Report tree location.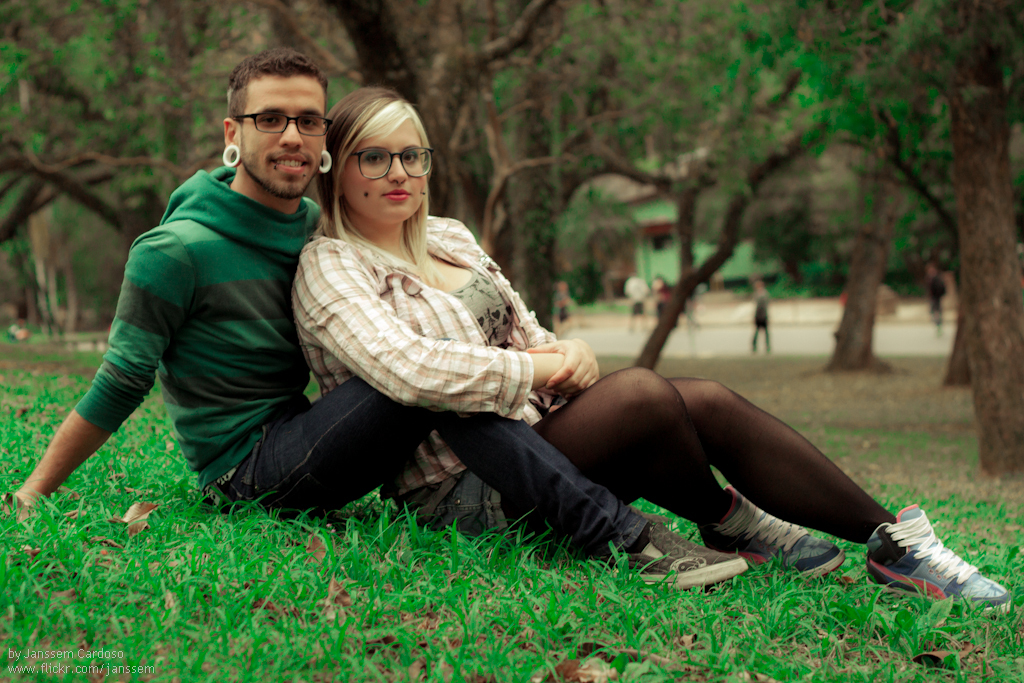
Report: (0,0,337,229).
